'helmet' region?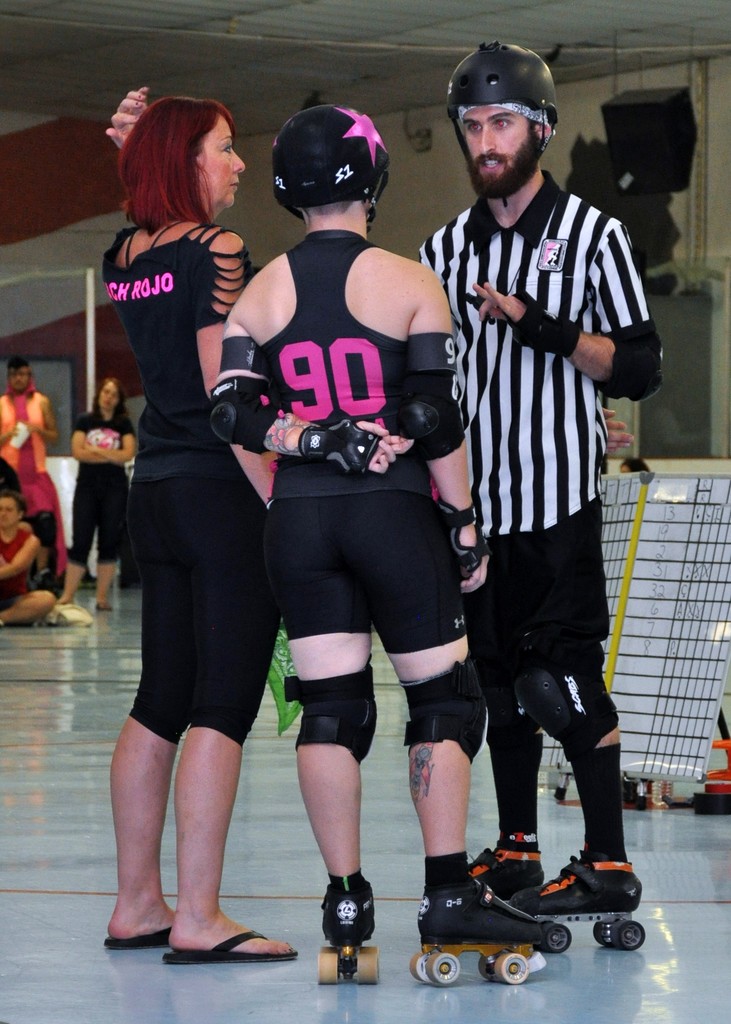
x1=446, y1=38, x2=566, y2=145
